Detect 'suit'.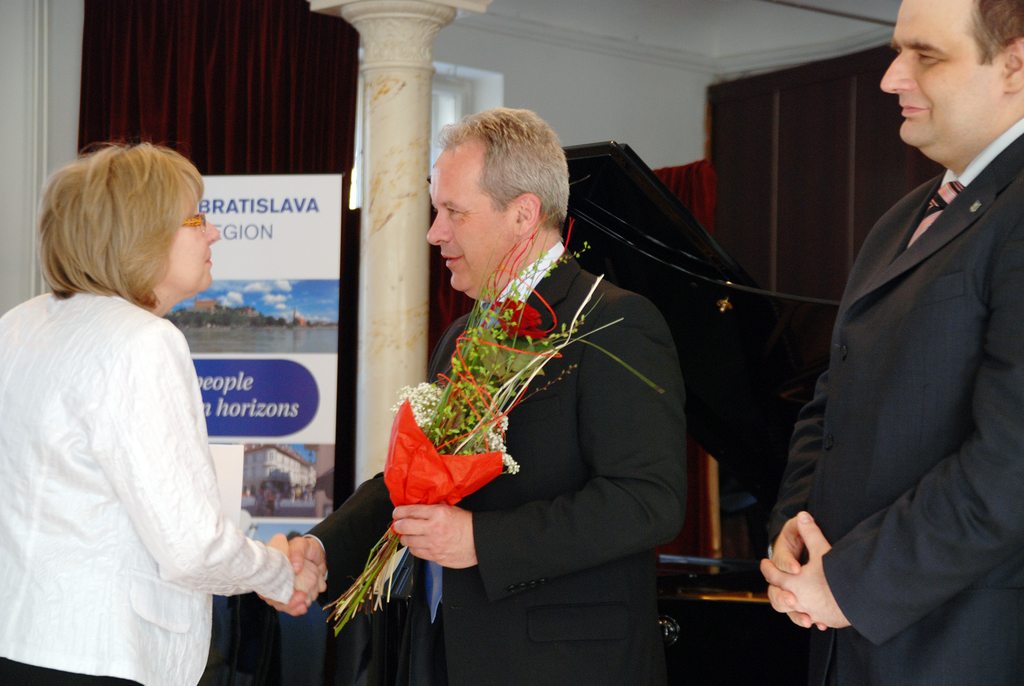
Detected at [304,241,687,685].
